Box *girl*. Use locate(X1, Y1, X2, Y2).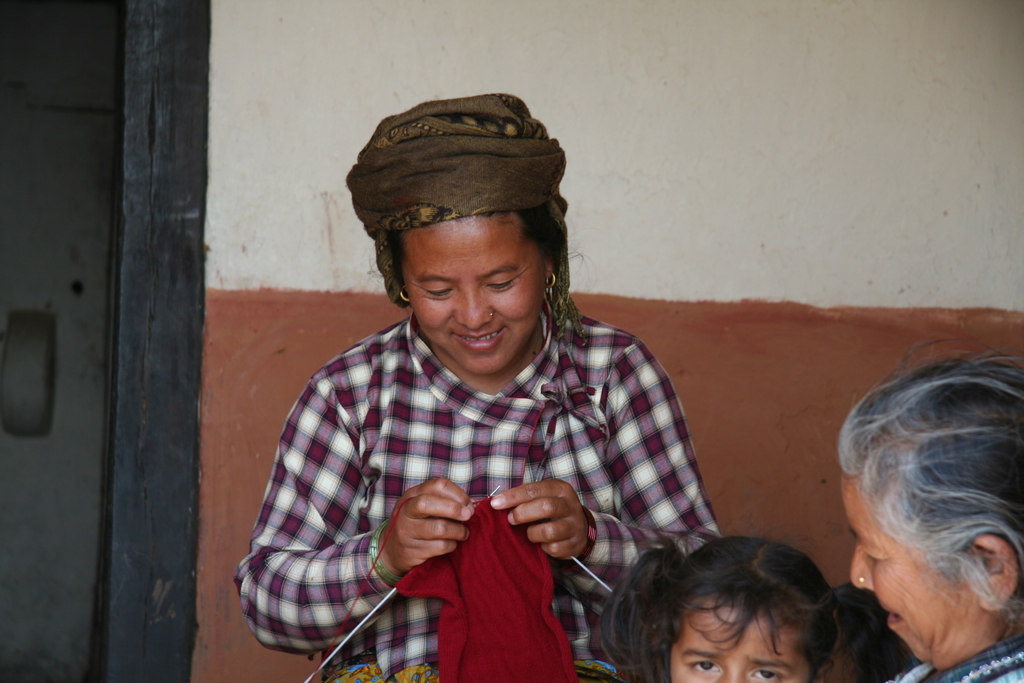
locate(587, 534, 902, 682).
